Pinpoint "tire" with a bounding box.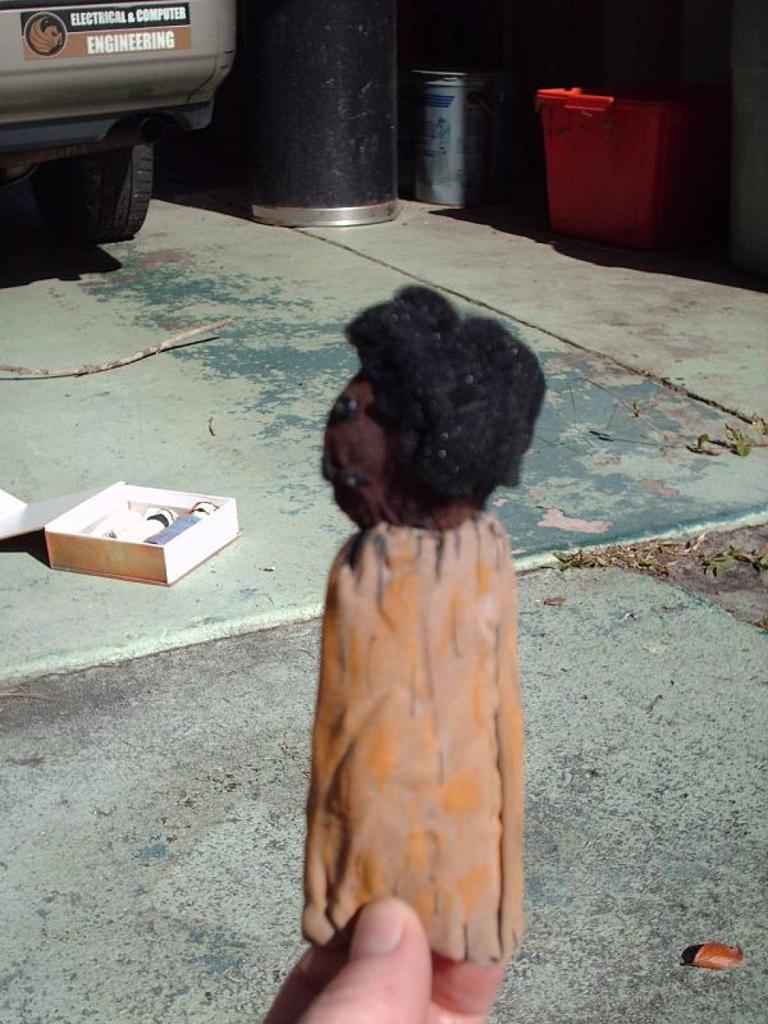
(left=15, top=87, right=174, bottom=246).
